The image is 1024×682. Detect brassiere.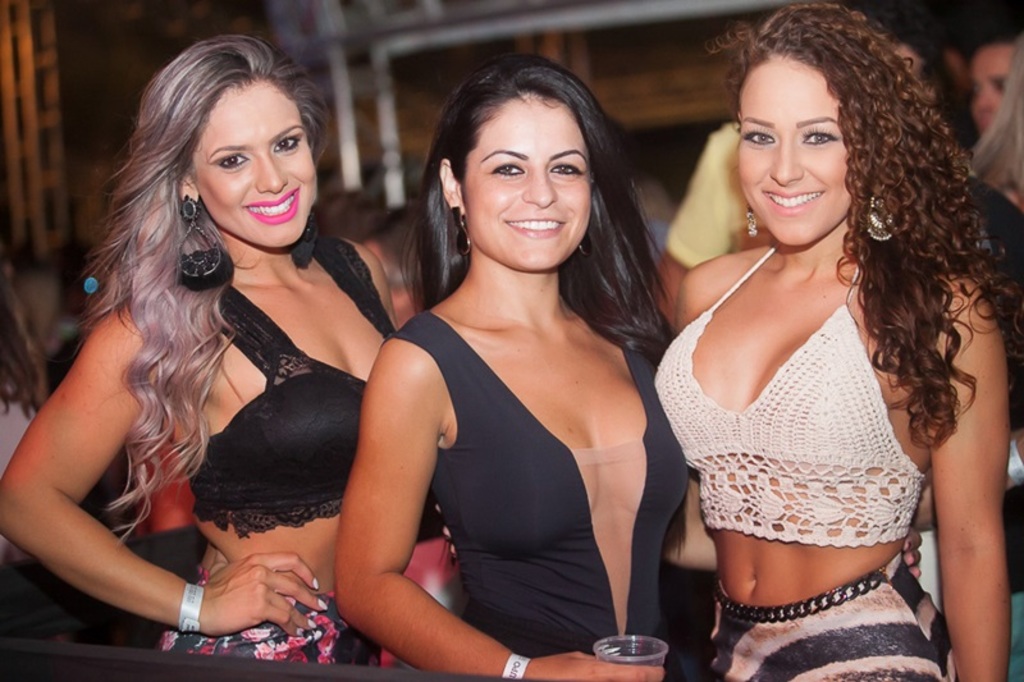
Detection: rect(184, 228, 399, 537).
